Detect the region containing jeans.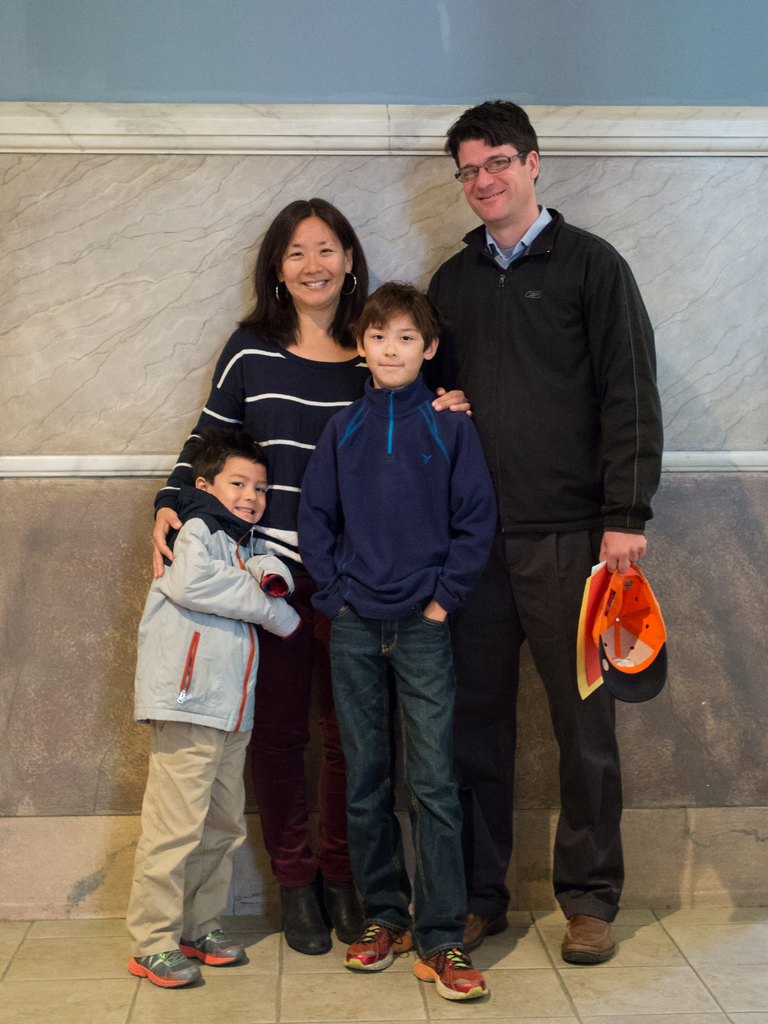
<region>247, 601, 350, 892</region>.
